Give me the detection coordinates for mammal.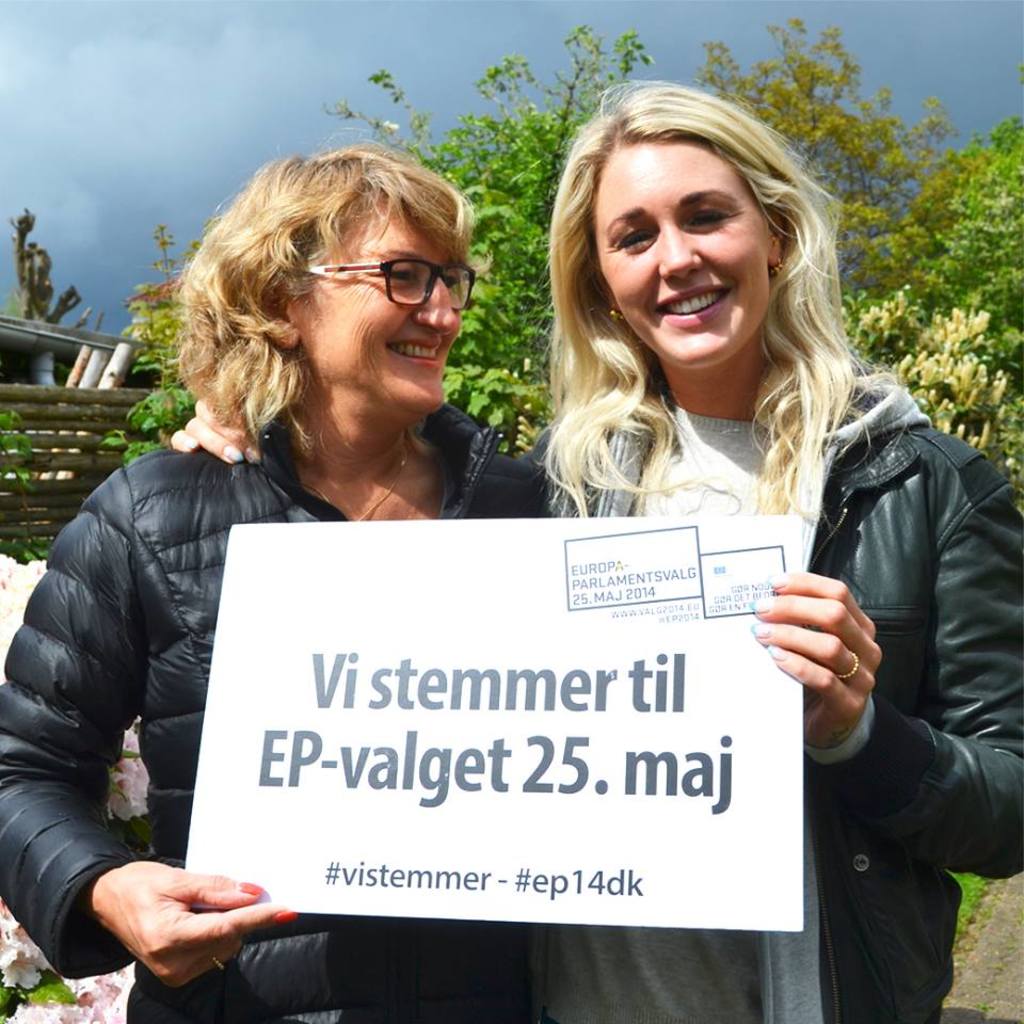
bbox=[521, 78, 1023, 1023].
